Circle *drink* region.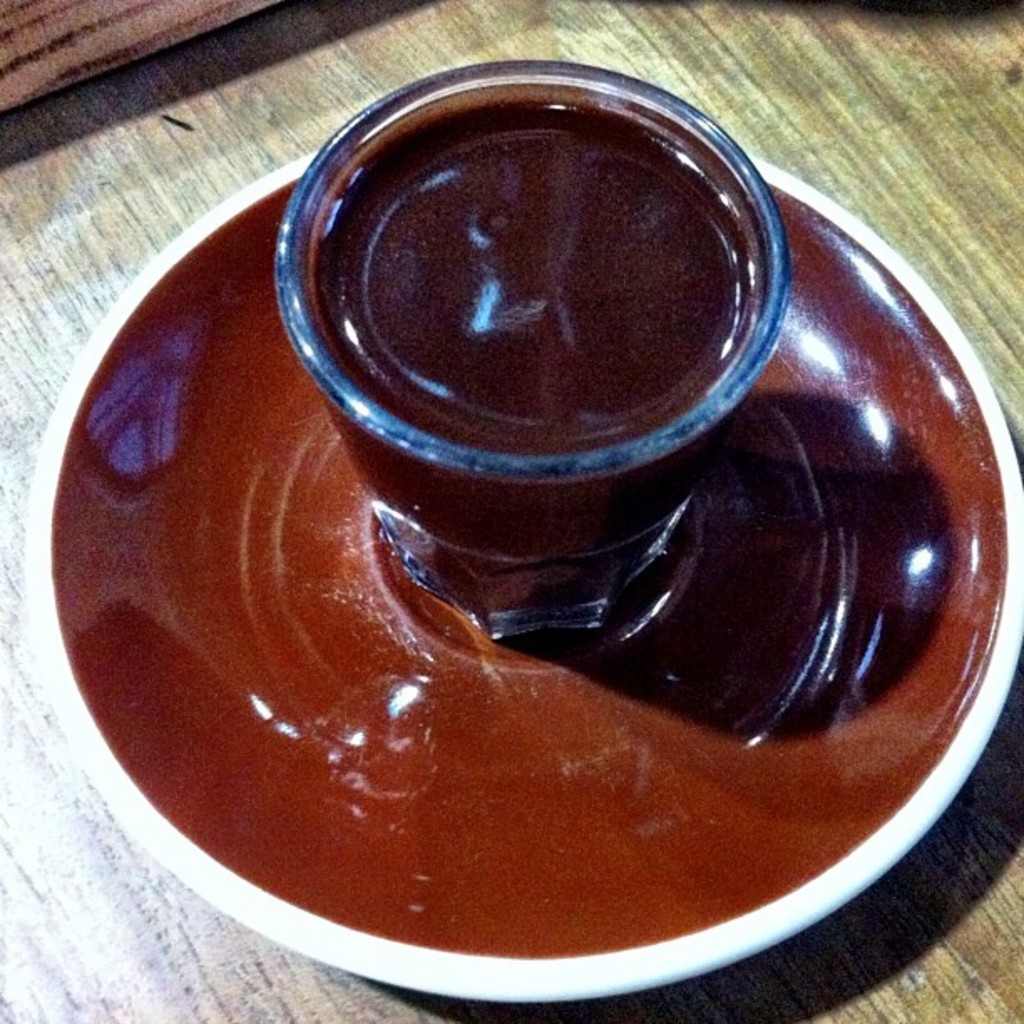
Region: left=311, top=80, right=758, bottom=566.
